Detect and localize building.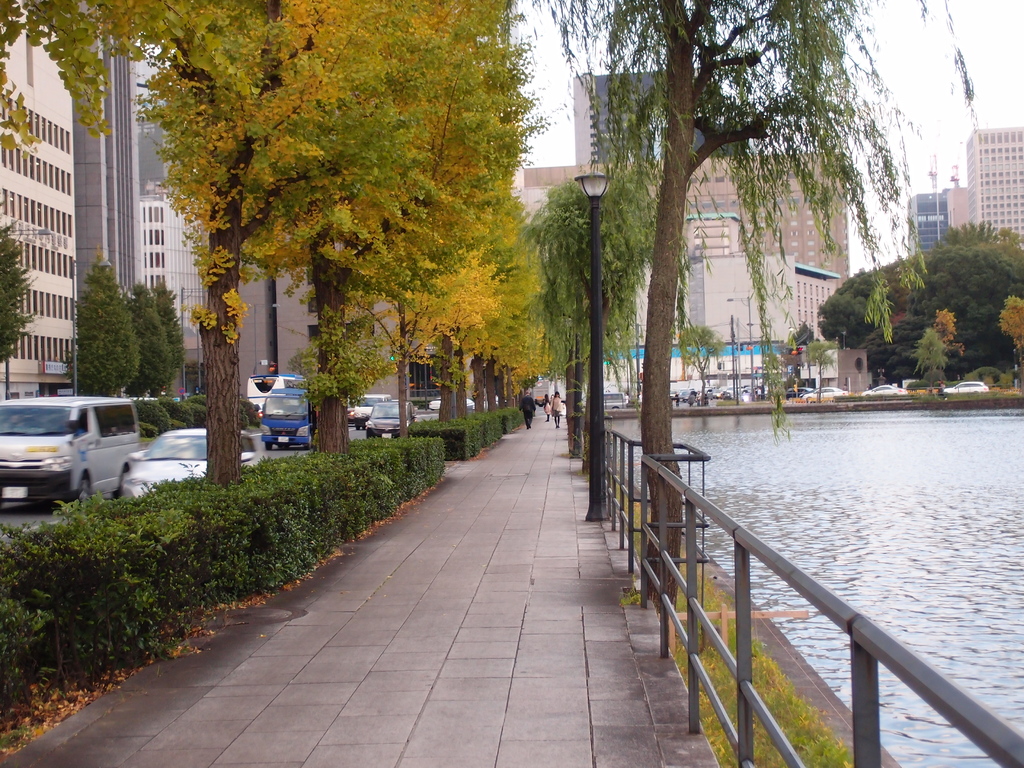
Localized at 272,267,470,401.
